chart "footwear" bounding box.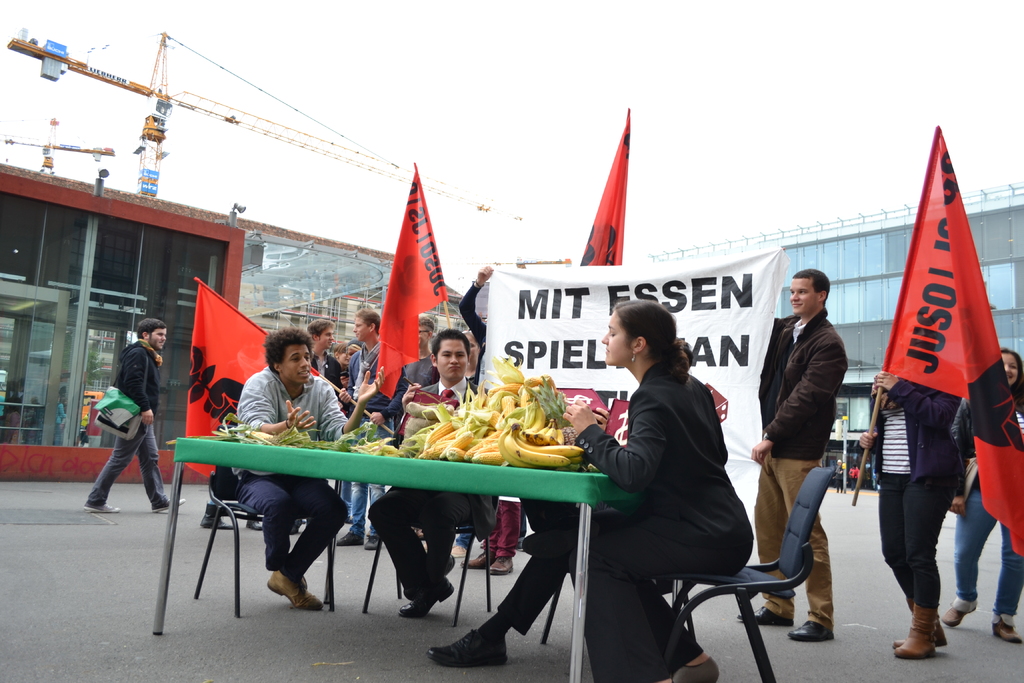
Charted: [735,604,794,628].
